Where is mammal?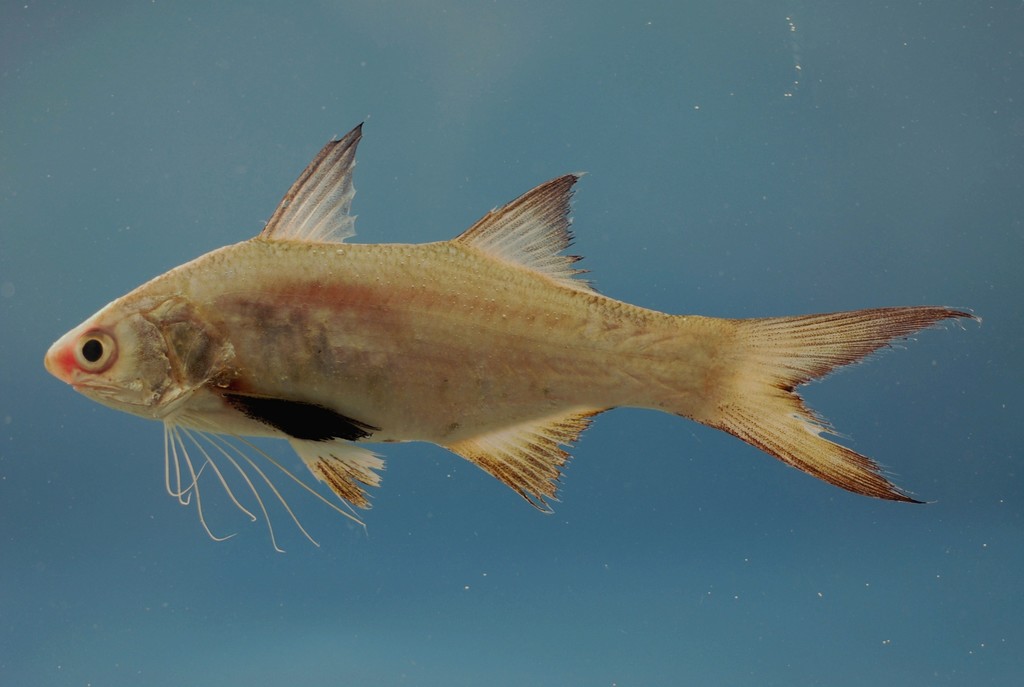
48/160/886/503.
